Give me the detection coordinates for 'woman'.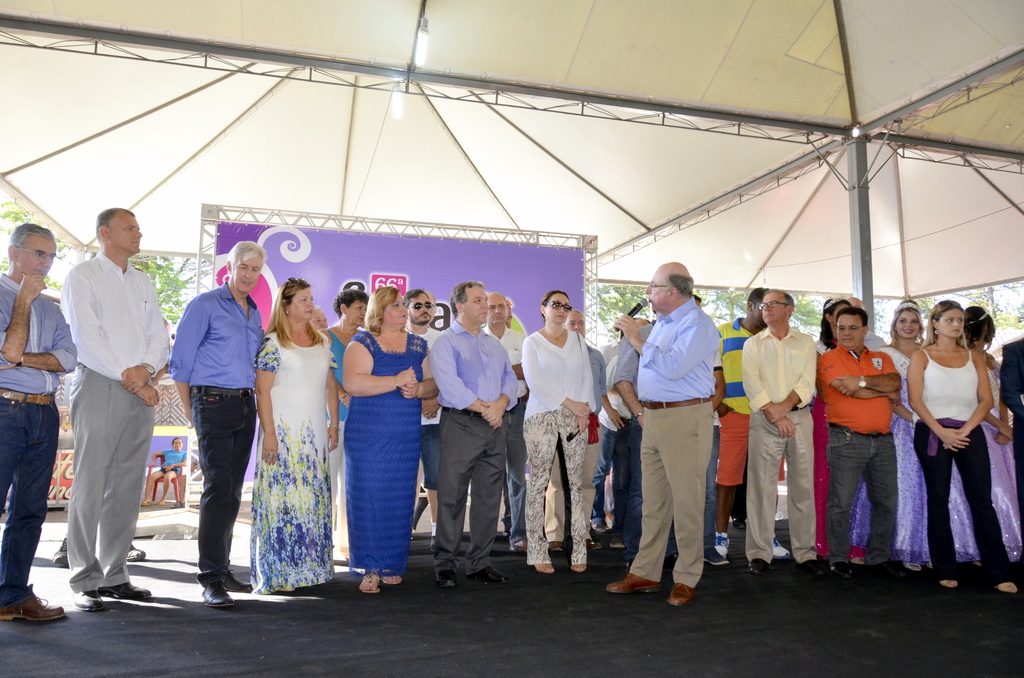
[left=963, top=305, right=1022, bottom=564].
